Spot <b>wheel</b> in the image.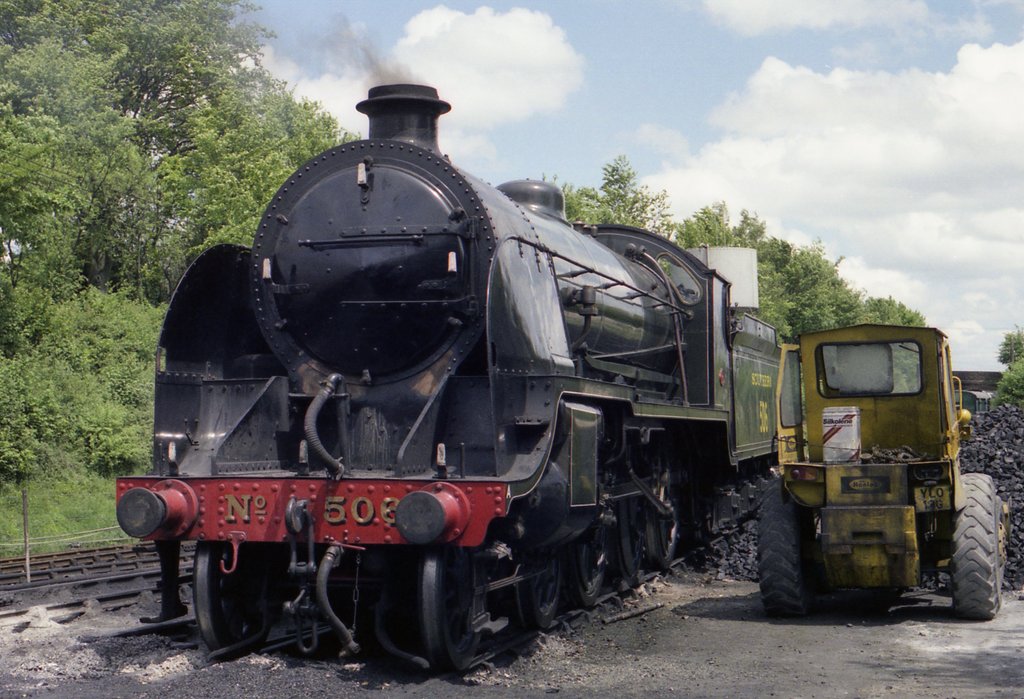
<b>wheel</b> found at box(758, 477, 819, 614).
